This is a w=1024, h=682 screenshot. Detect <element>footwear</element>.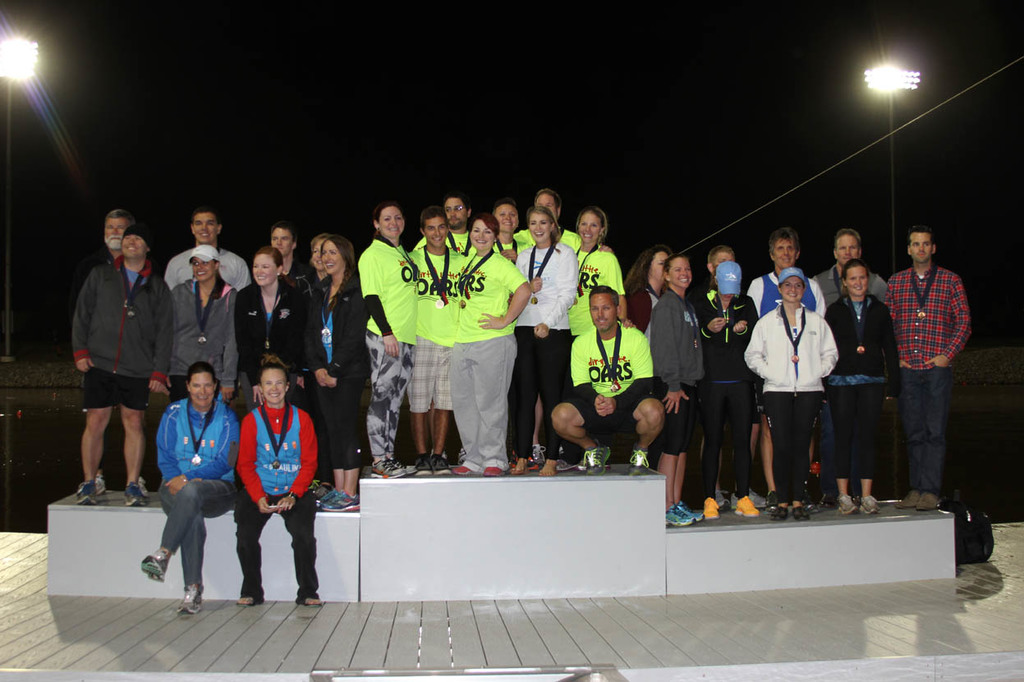
[left=372, top=459, right=406, bottom=478].
